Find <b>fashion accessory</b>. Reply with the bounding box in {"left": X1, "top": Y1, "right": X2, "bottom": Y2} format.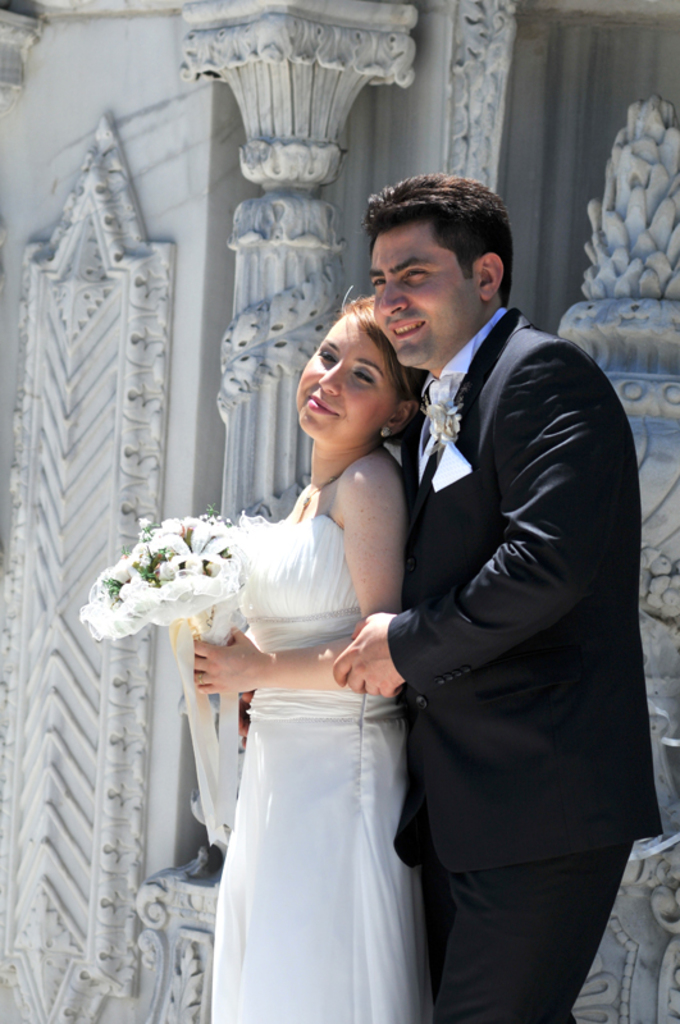
{"left": 195, "top": 668, "right": 206, "bottom": 690}.
